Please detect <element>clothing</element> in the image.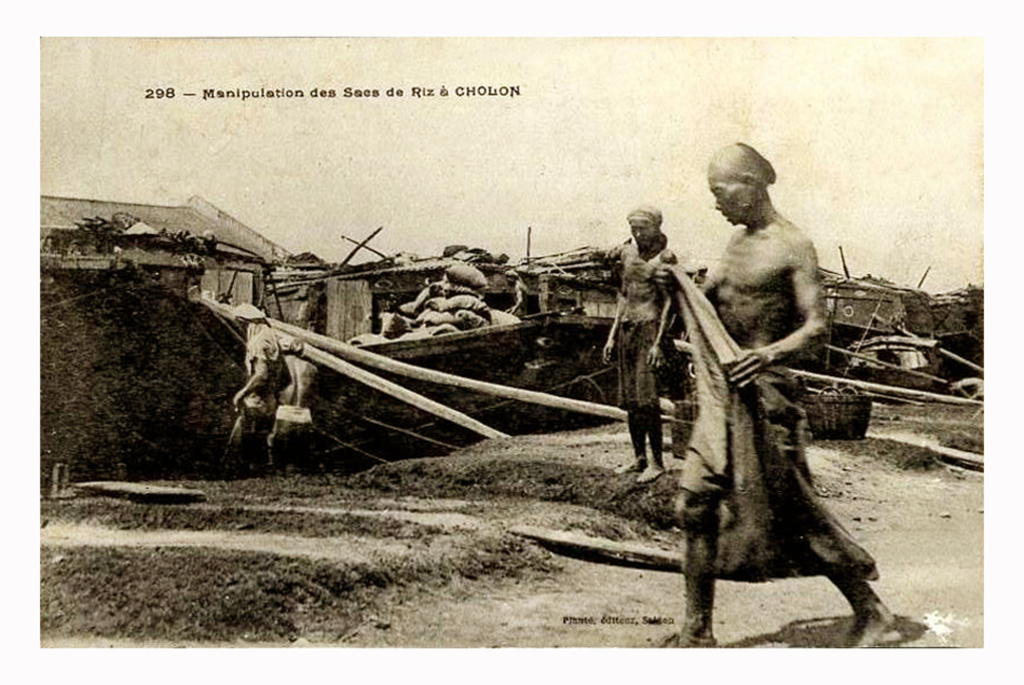
detection(612, 320, 670, 412).
